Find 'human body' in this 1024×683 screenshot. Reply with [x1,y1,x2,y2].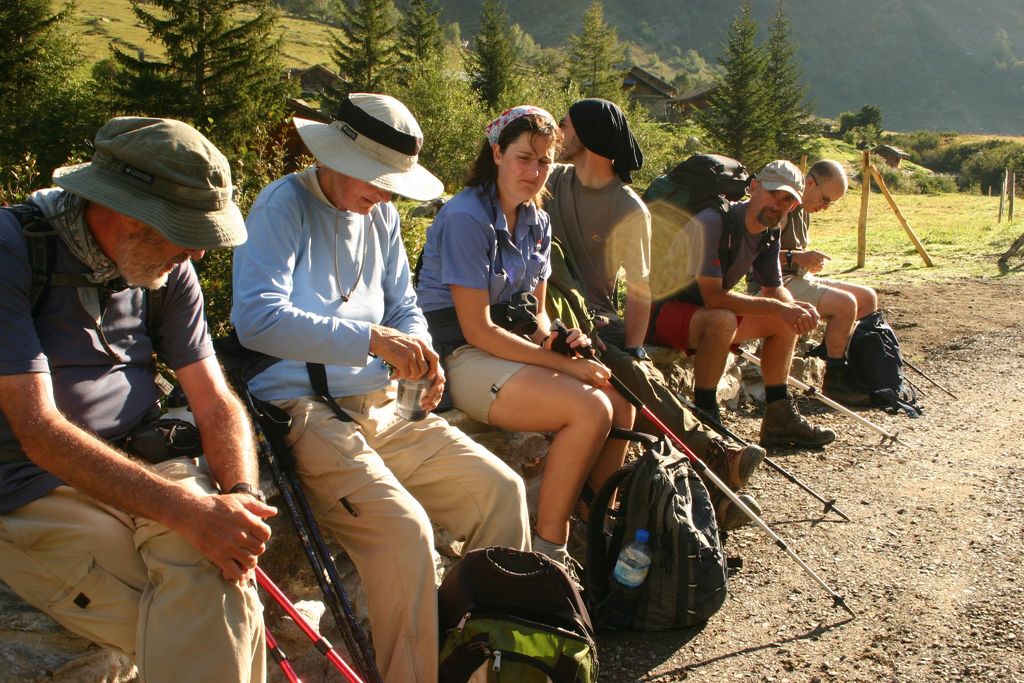
[542,96,662,378].
